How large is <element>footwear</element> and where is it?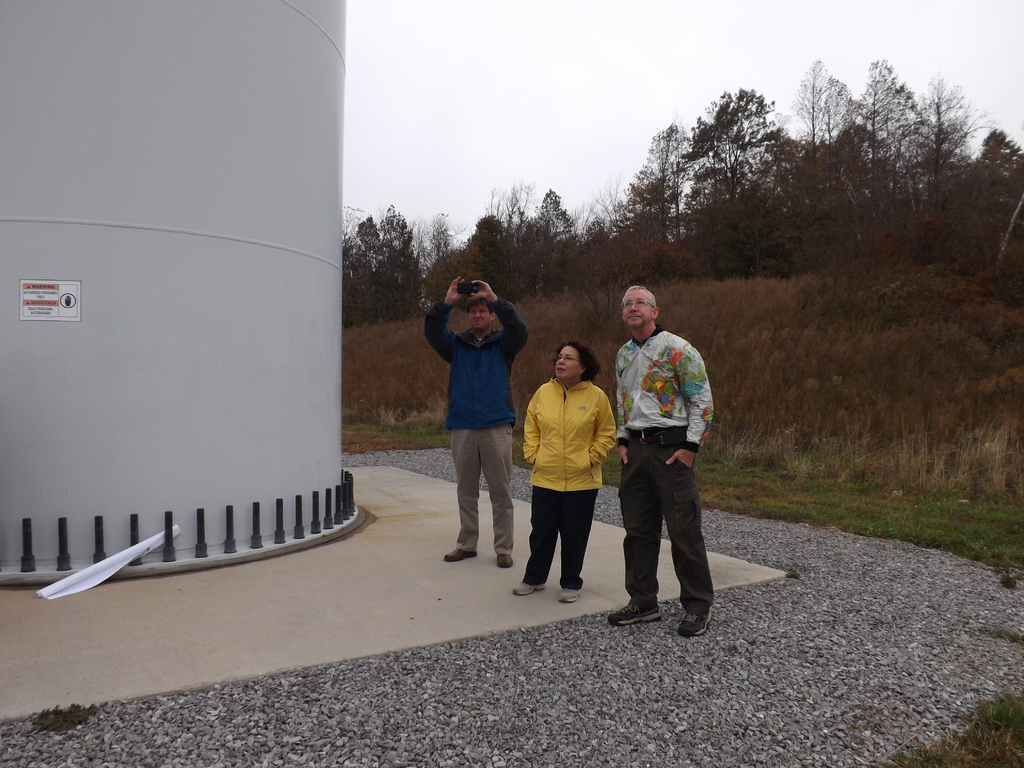
Bounding box: box=[603, 595, 664, 621].
